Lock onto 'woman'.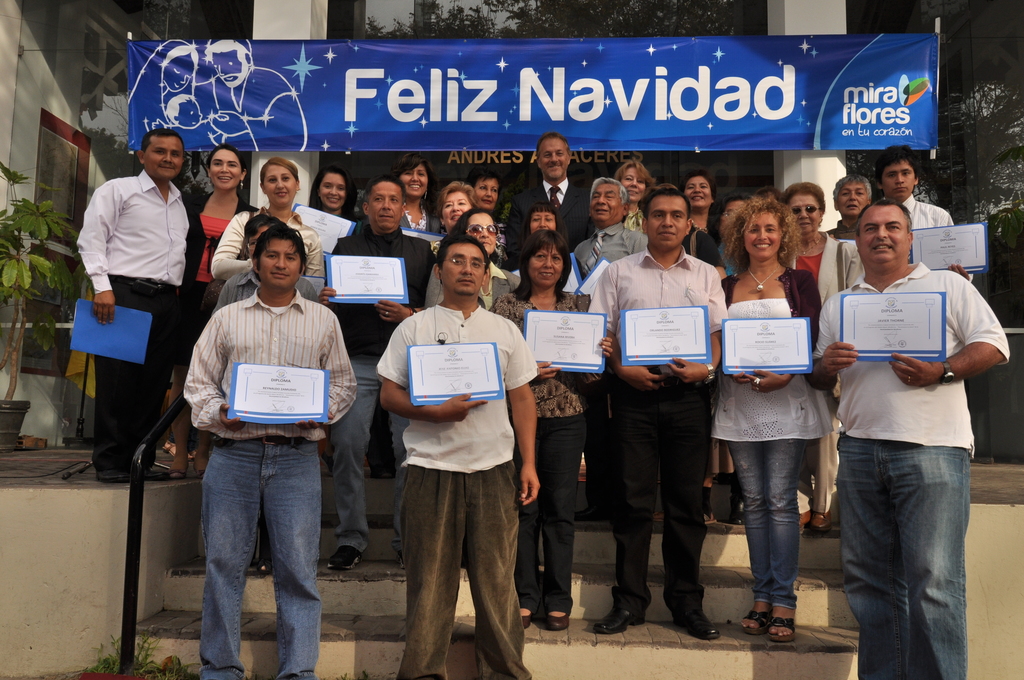
Locked: <region>305, 166, 364, 226</region>.
